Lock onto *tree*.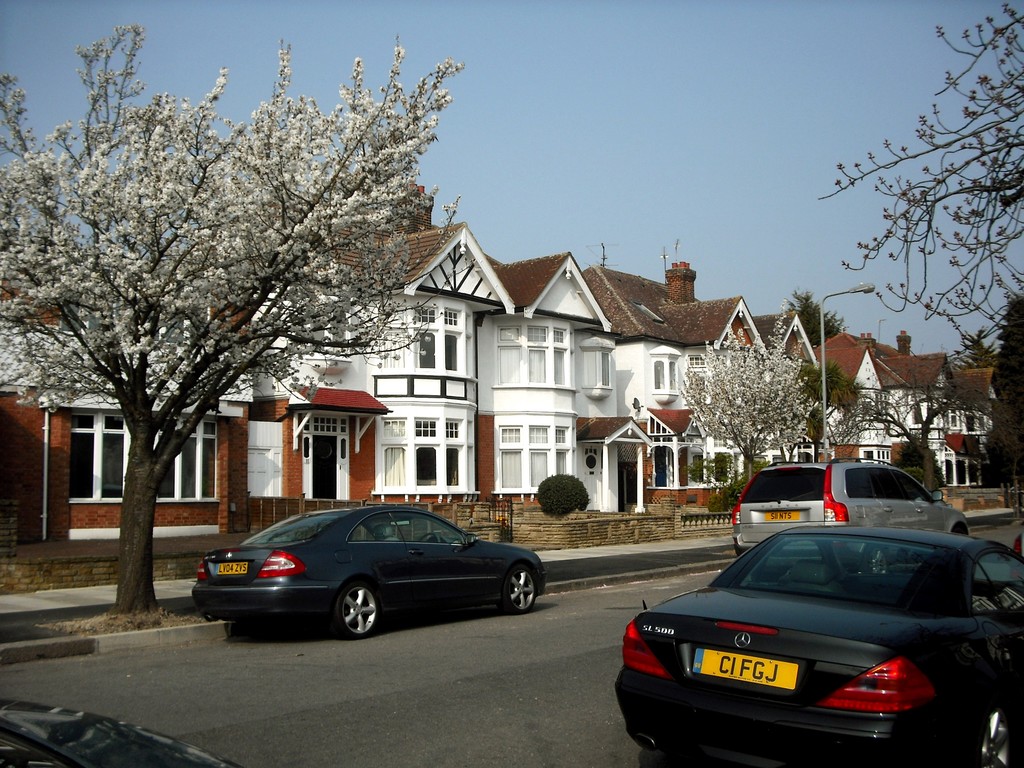
Locked: 678, 311, 813, 471.
